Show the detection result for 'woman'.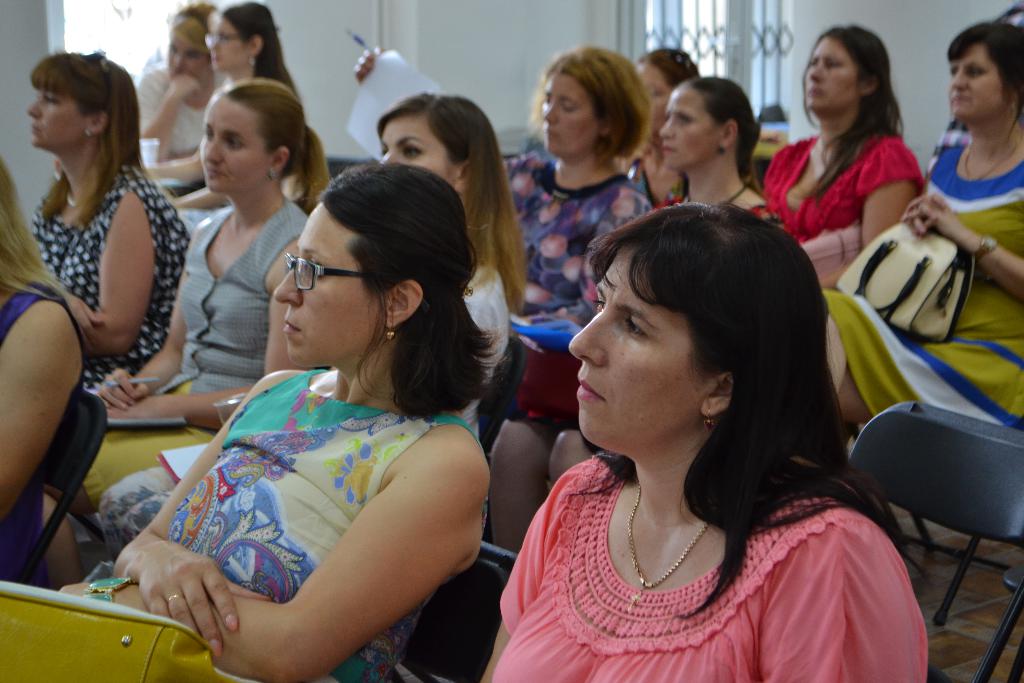
region(37, 76, 328, 591).
